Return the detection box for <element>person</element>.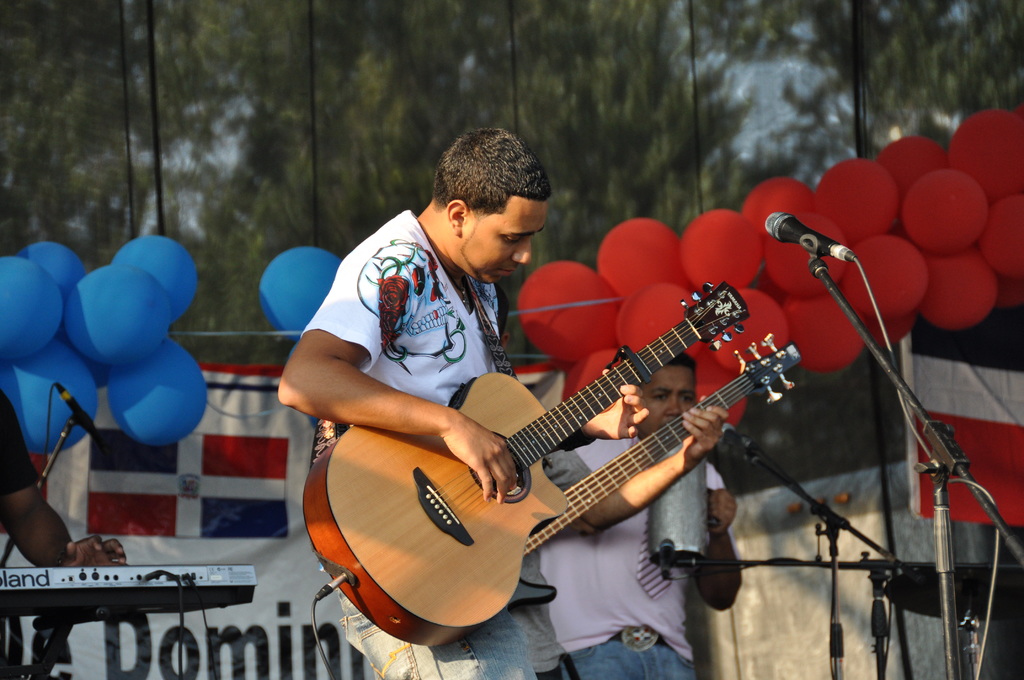
<bbox>529, 353, 740, 679</bbox>.
